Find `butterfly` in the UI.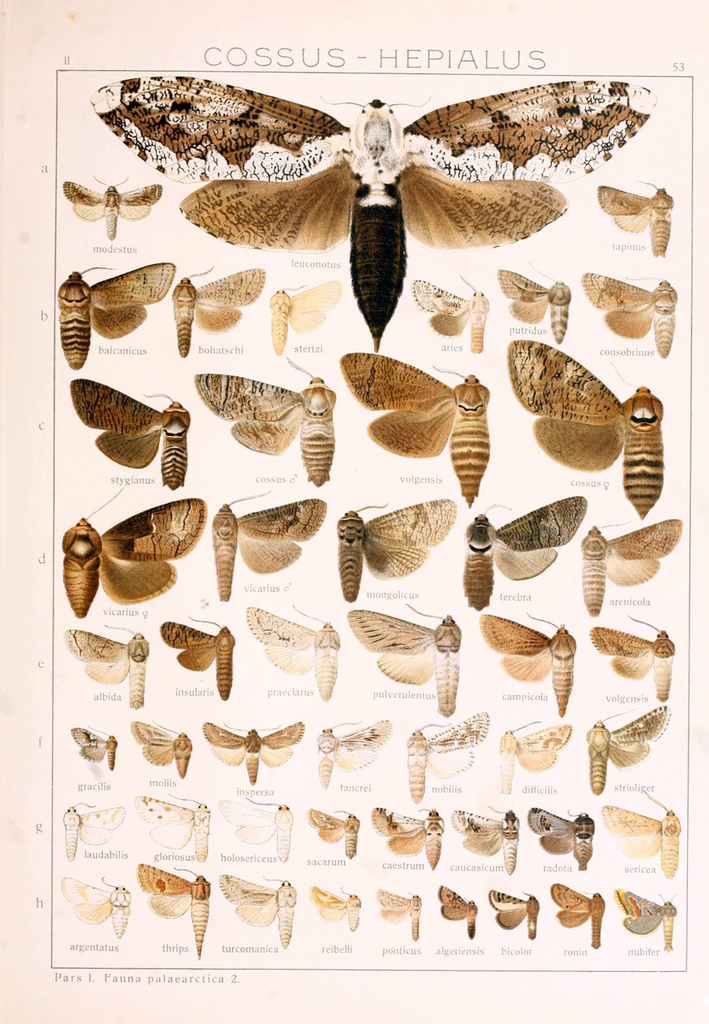
UI element at box(493, 720, 573, 797).
